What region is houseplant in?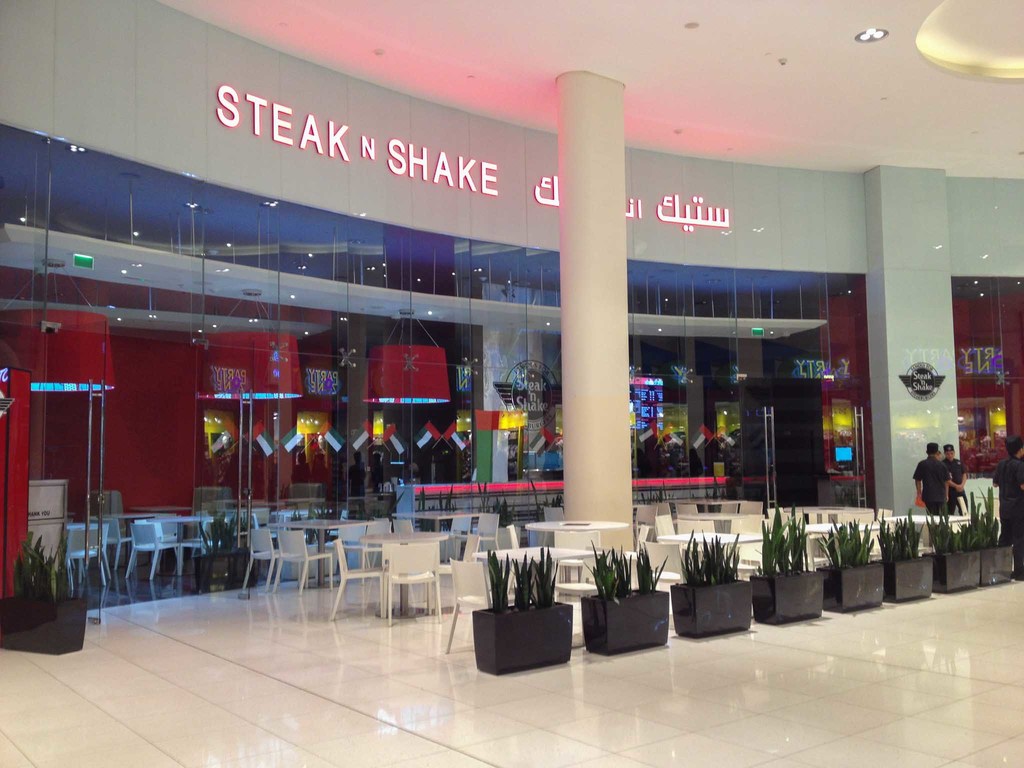
412,480,461,563.
